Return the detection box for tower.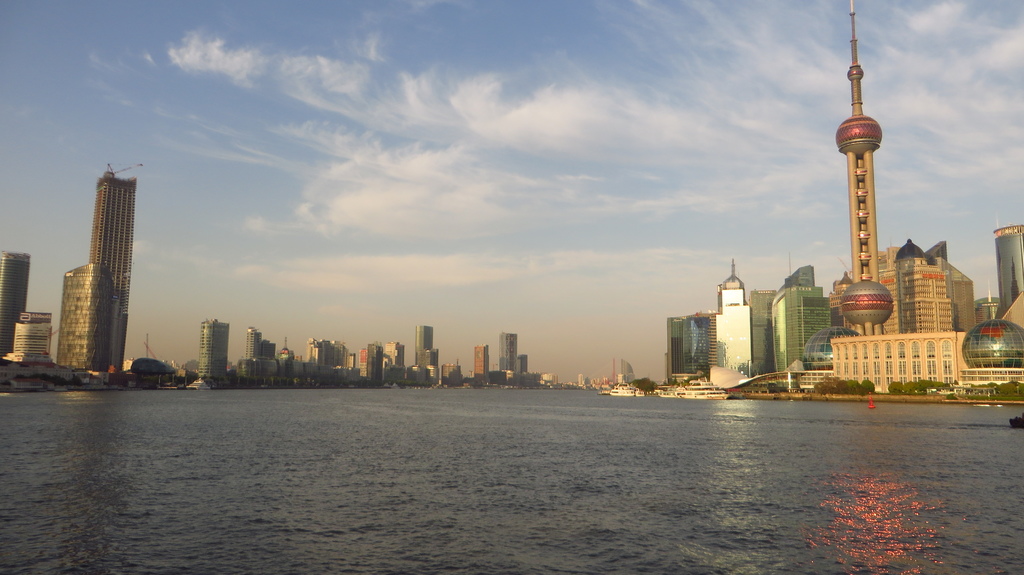
[x1=776, y1=262, x2=835, y2=379].
